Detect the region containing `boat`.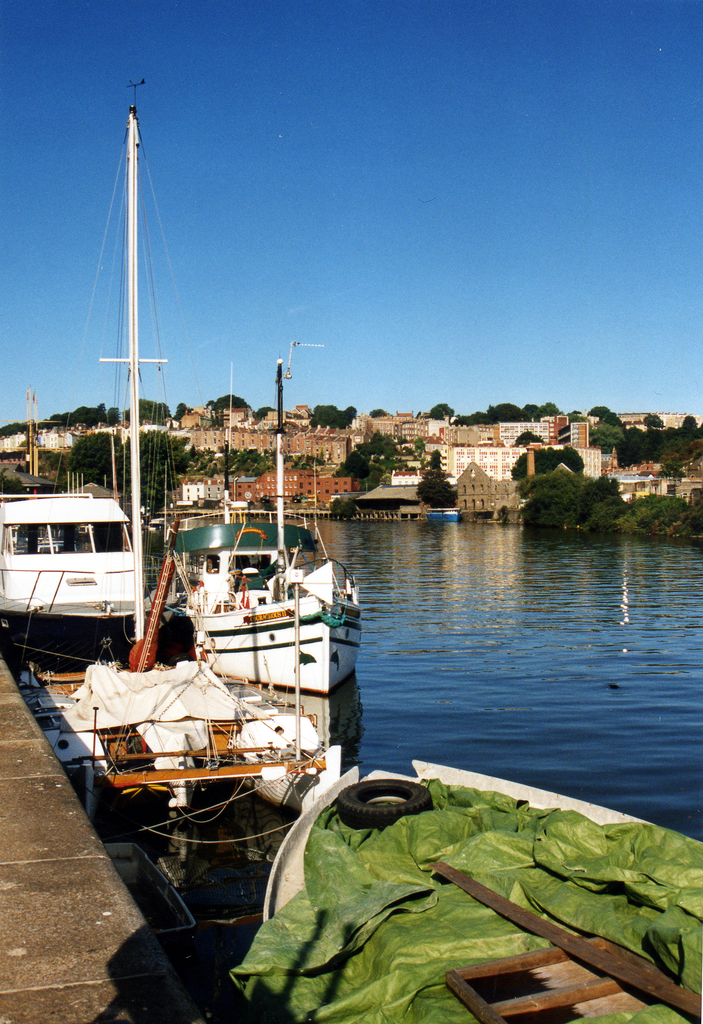
151, 333, 363, 701.
